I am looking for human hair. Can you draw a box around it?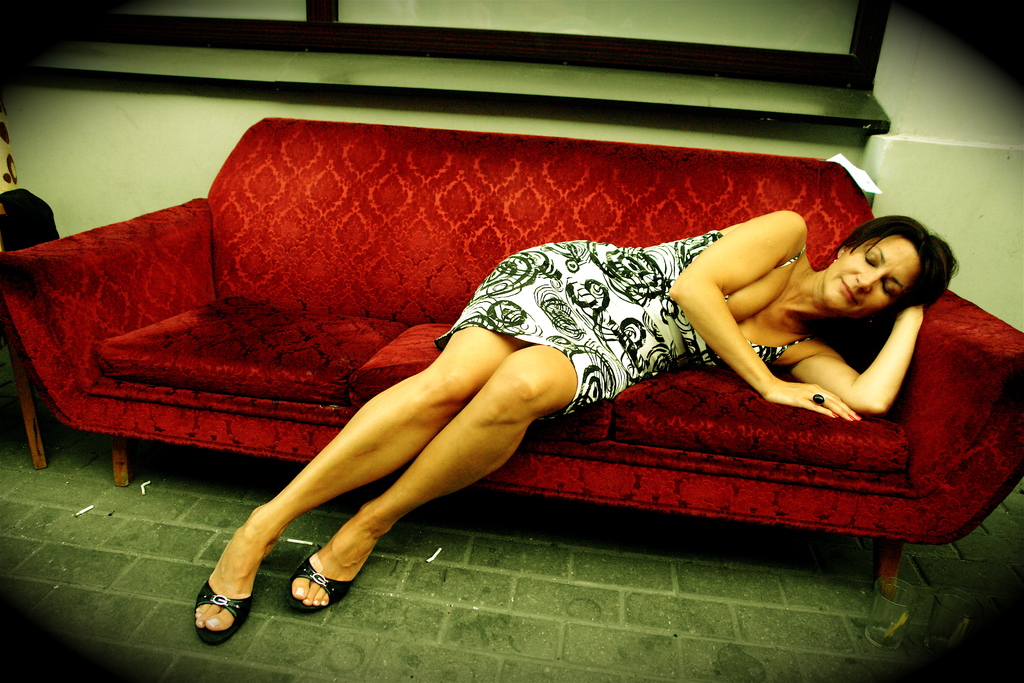
Sure, the bounding box is BBox(807, 208, 961, 322).
